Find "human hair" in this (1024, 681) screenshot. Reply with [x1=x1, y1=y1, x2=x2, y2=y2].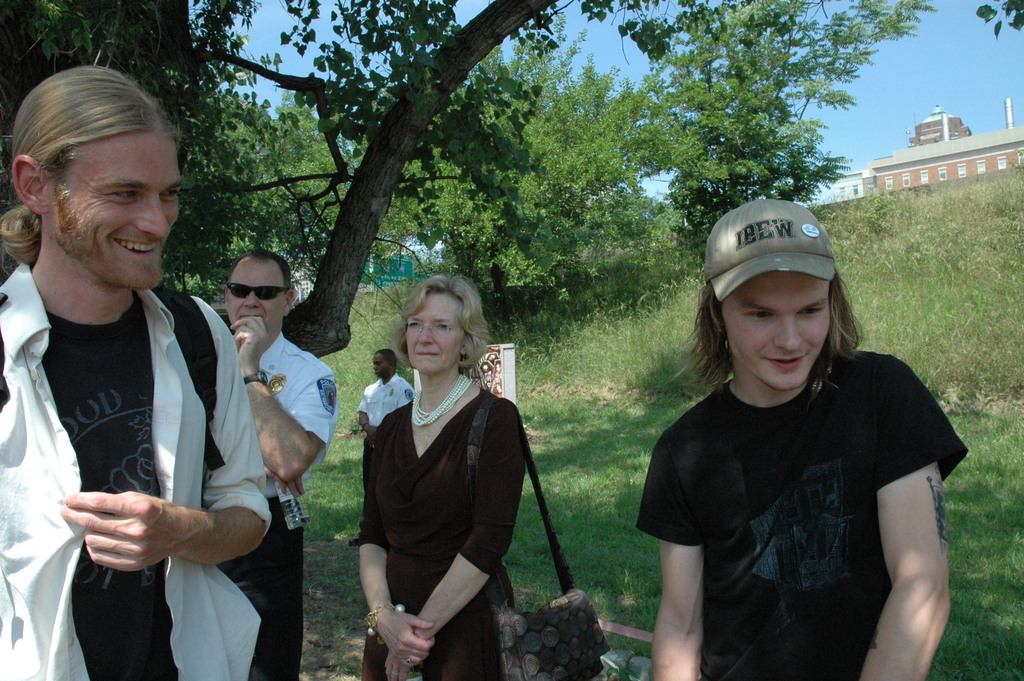
[x1=669, y1=278, x2=733, y2=395].
